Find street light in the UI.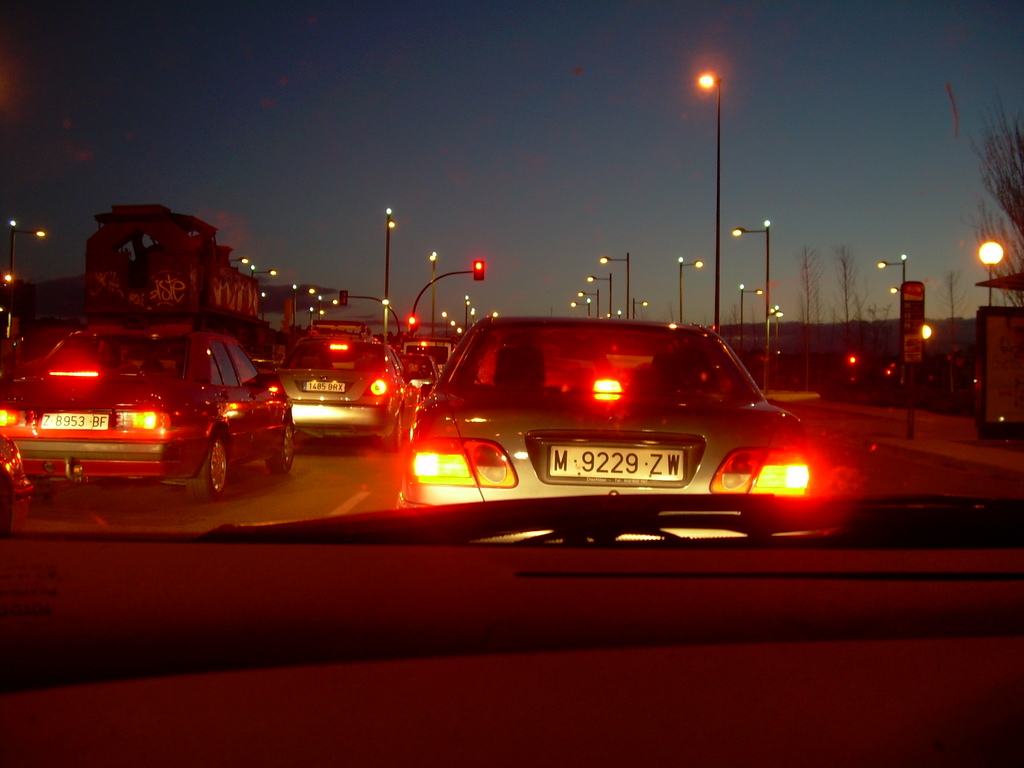
UI element at (left=673, top=257, right=705, bottom=325).
